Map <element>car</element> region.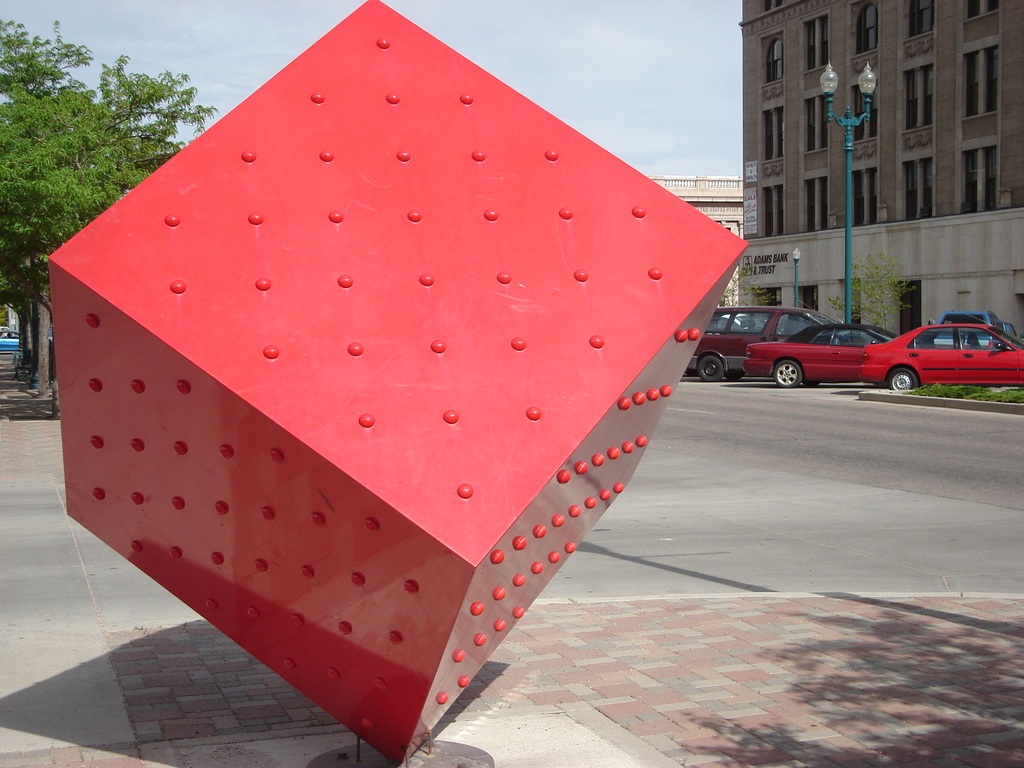
Mapped to rect(692, 301, 814, 383).
